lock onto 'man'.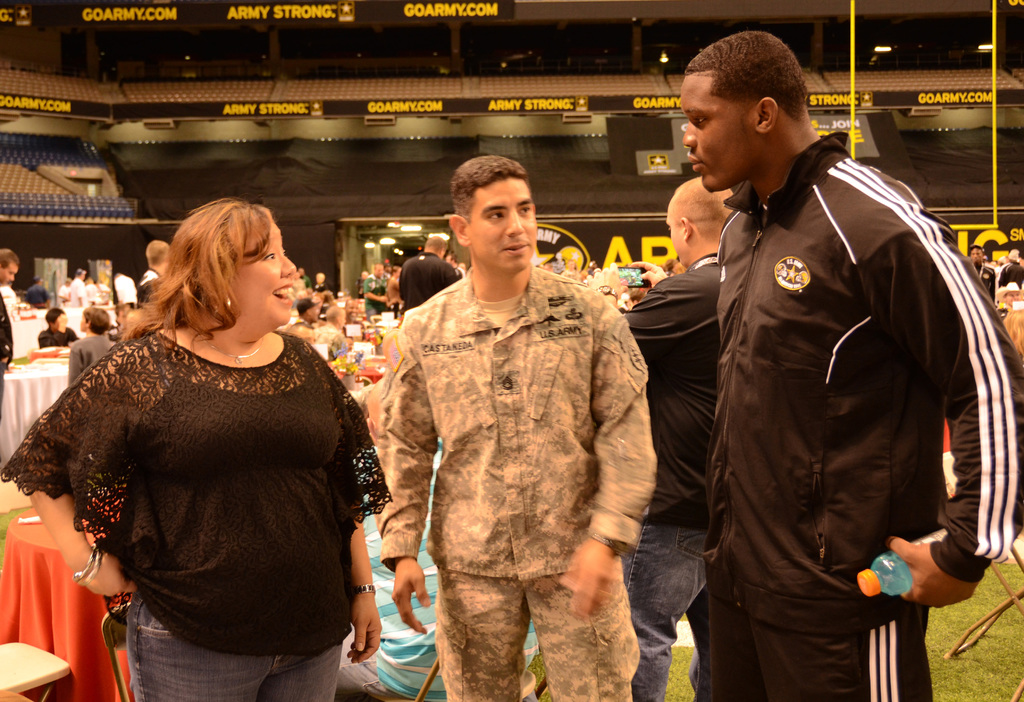
Locked: bbox=(652, 22, 993, 699).
